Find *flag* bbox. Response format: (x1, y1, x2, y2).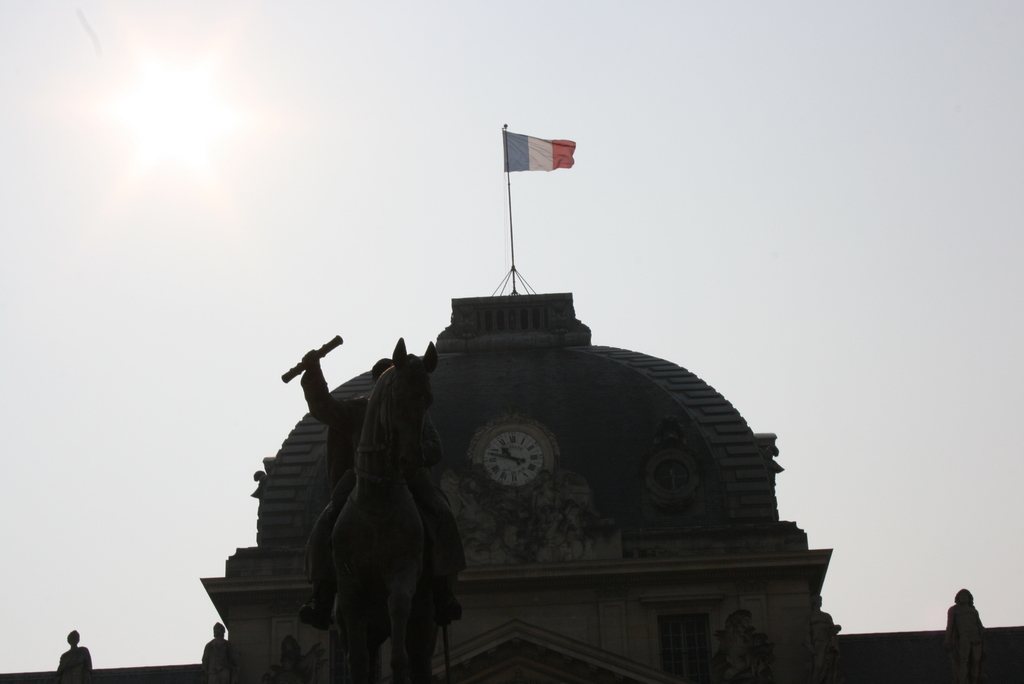
(504, 122, 573, 167).
